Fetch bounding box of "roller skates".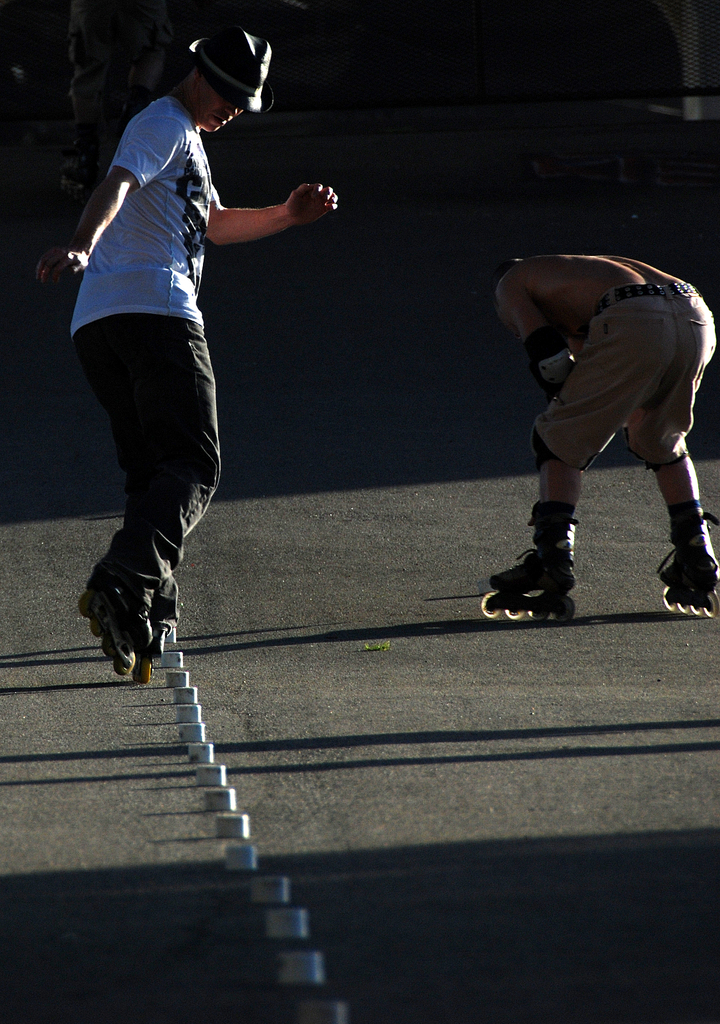
Bbox: box=[97, 593, 163, 683].
